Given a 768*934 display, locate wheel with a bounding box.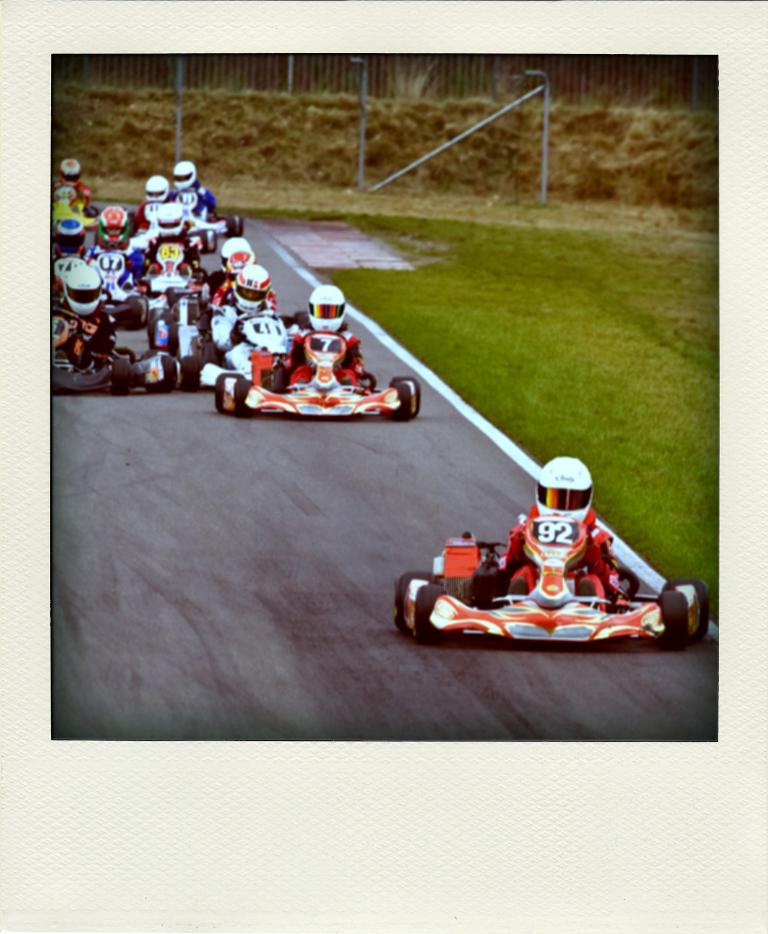
Located: 153, 354, 177, 384.
